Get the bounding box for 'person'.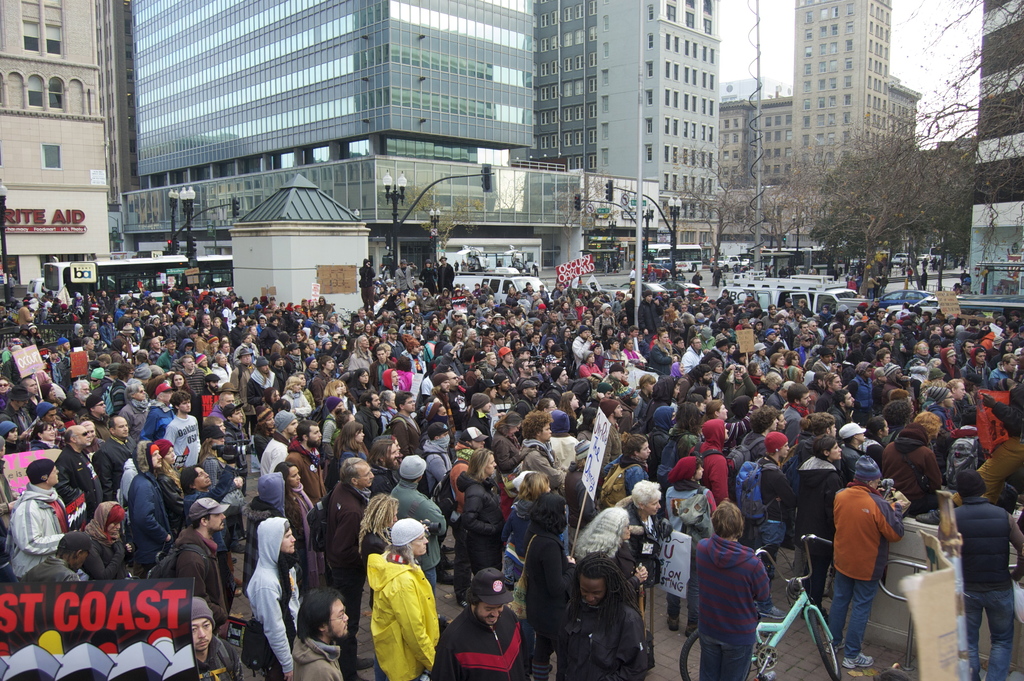
828,448,914,668.
